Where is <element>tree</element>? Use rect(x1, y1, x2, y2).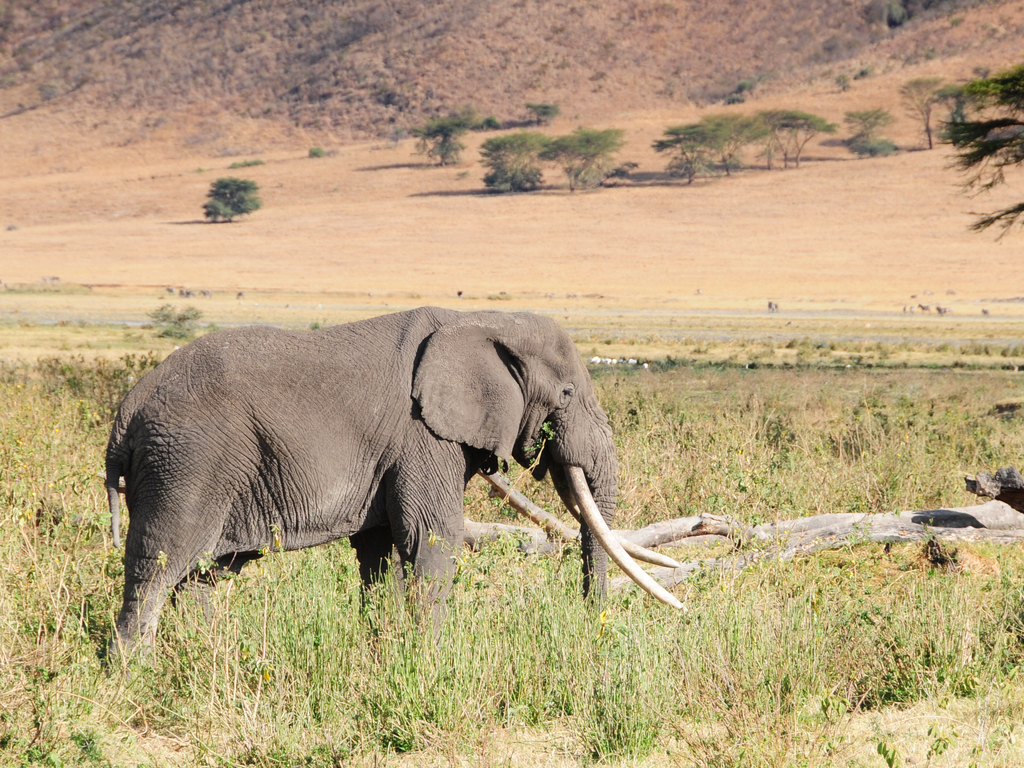
rect(479, 113, 499, 131).
